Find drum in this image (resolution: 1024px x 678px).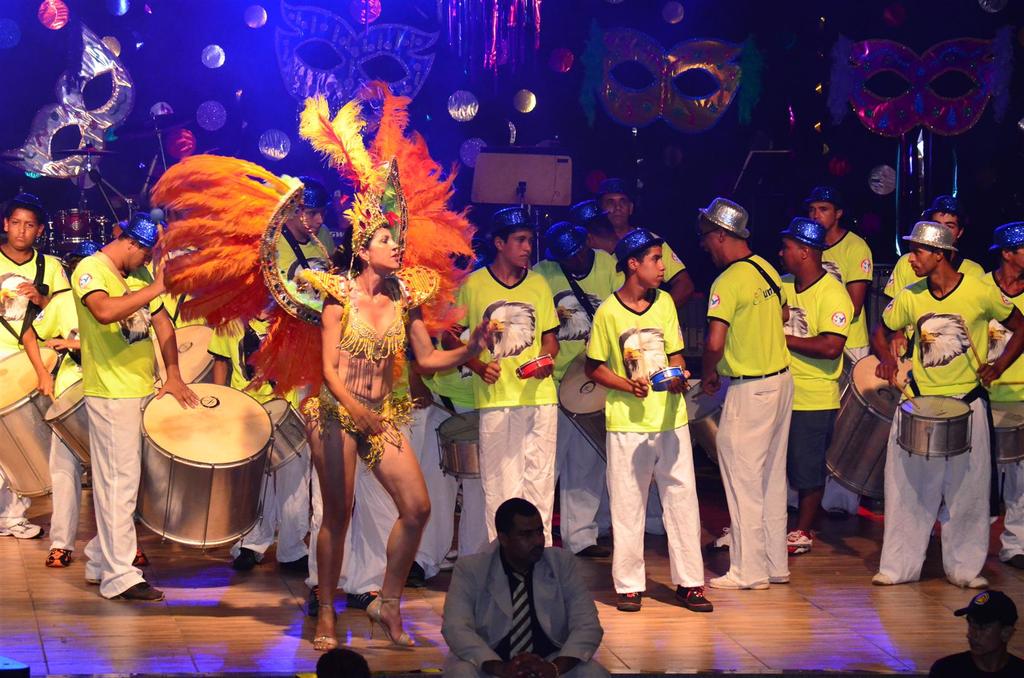
42, 376, 86, 469.
